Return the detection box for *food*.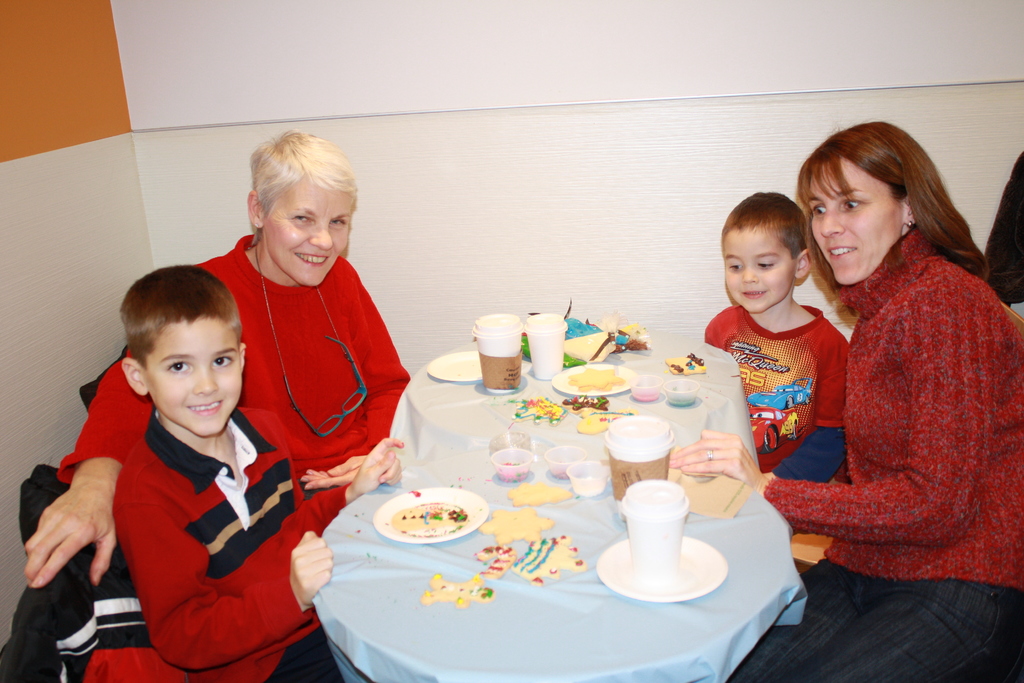
crop(566, 366, 625, 393).
